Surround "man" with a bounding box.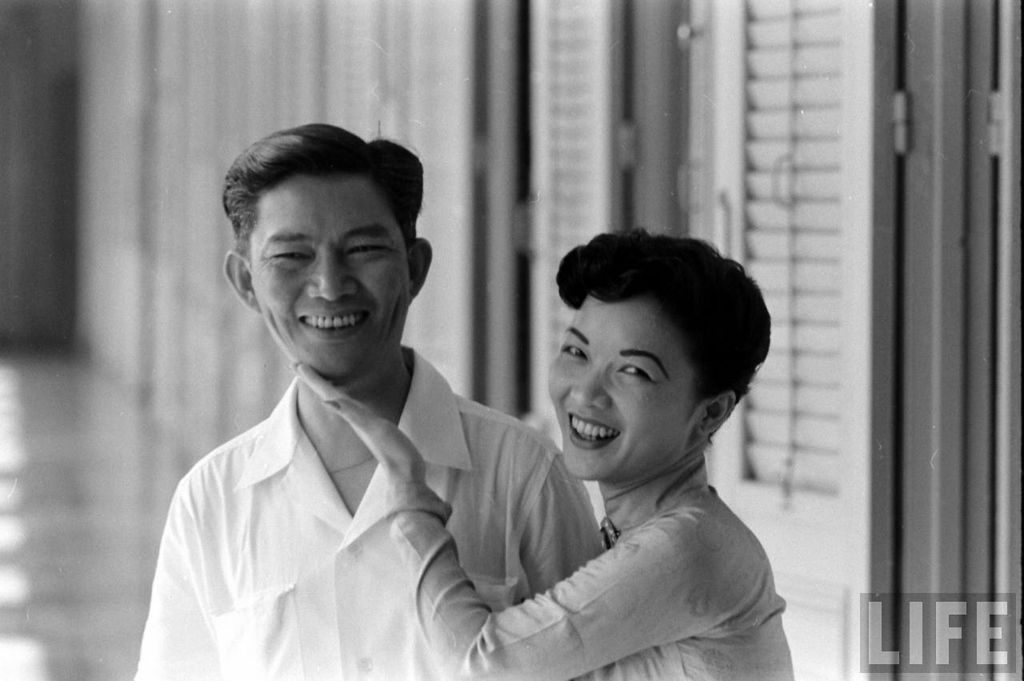
box(127, 124, 622, 680).
